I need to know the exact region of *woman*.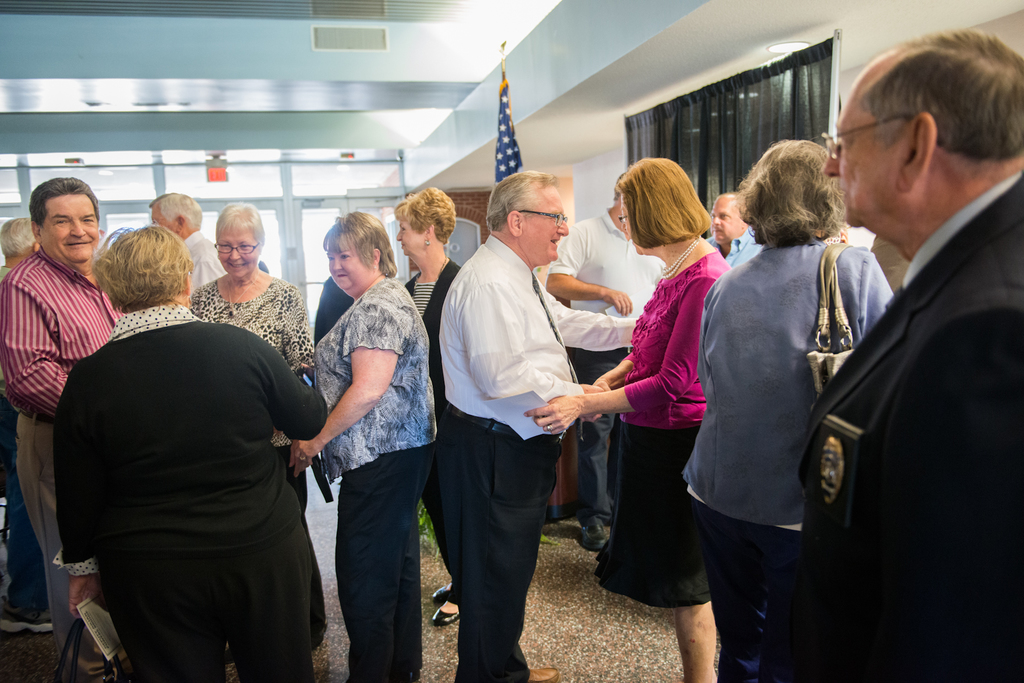
Region: locate(391, 185, 456, 624).
